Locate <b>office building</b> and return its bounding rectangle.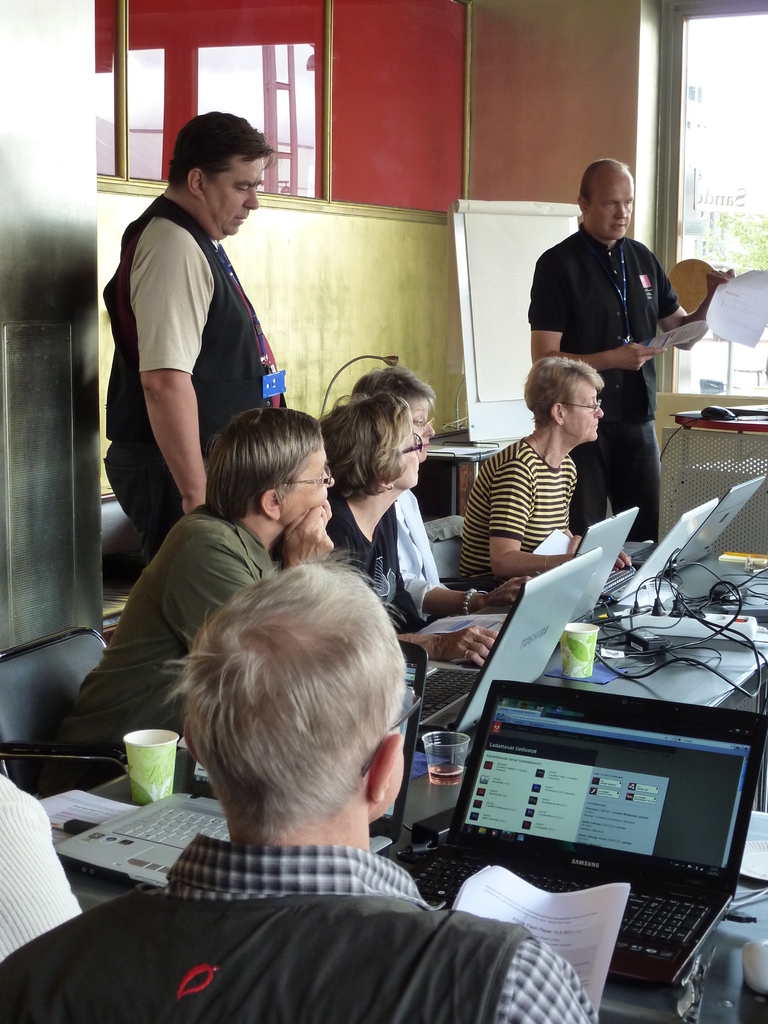
select_region(97, 11, 742, 1023).
